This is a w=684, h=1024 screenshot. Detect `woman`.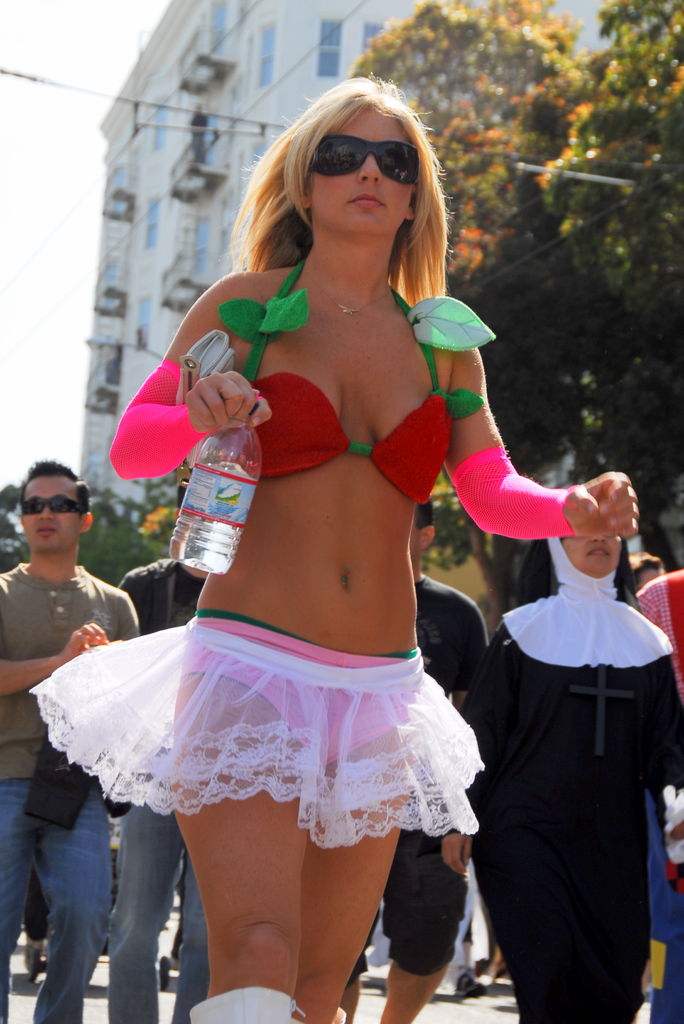
detection(19, 77, 639, 1023).
